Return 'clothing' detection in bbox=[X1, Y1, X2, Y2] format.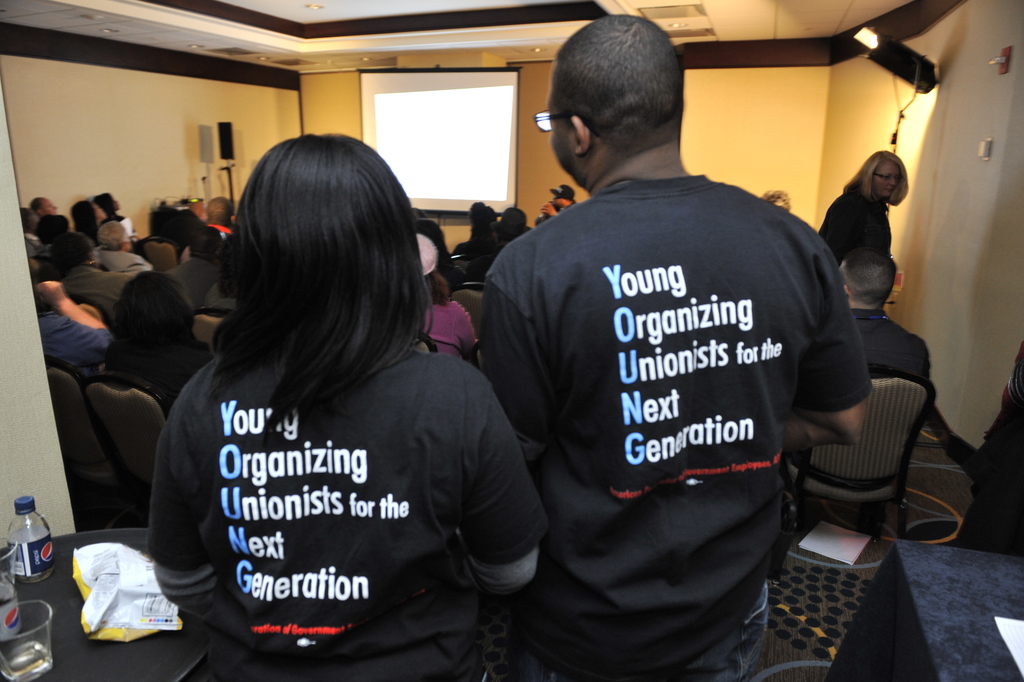
bbox=[489, 118, 875, 640].
